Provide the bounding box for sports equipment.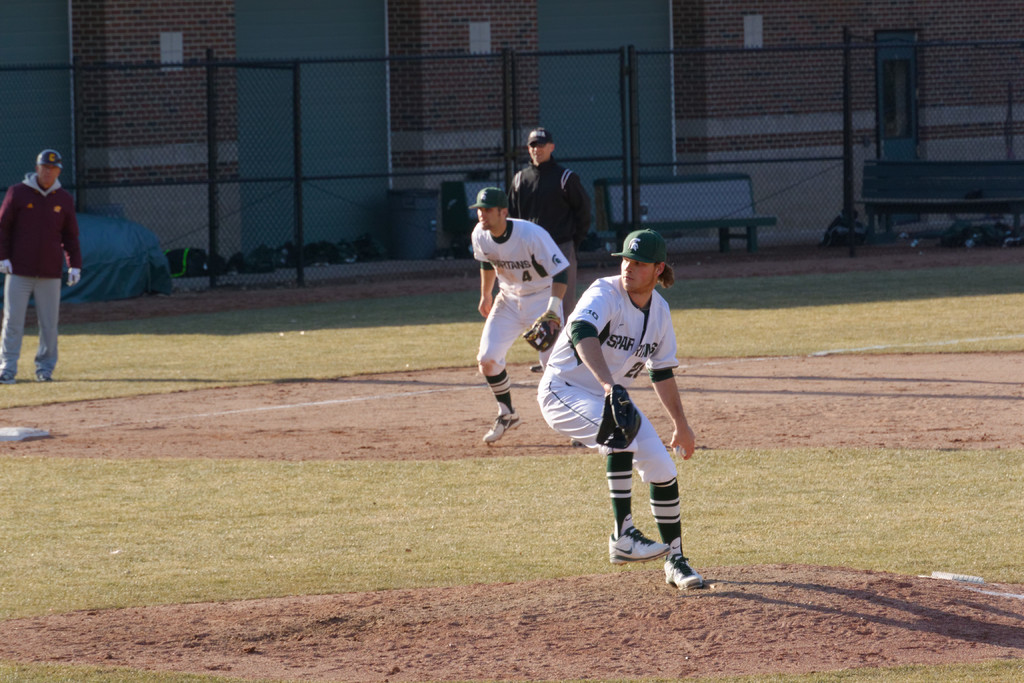
box=[483, 409, 525, 445].
